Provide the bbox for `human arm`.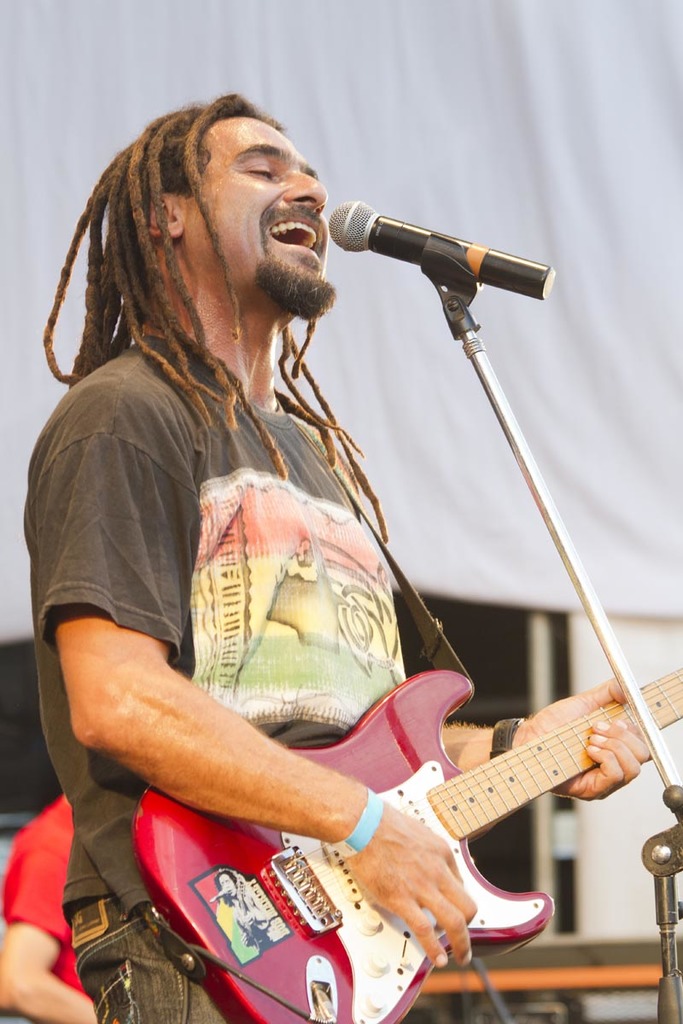
0:812:115:1023.
